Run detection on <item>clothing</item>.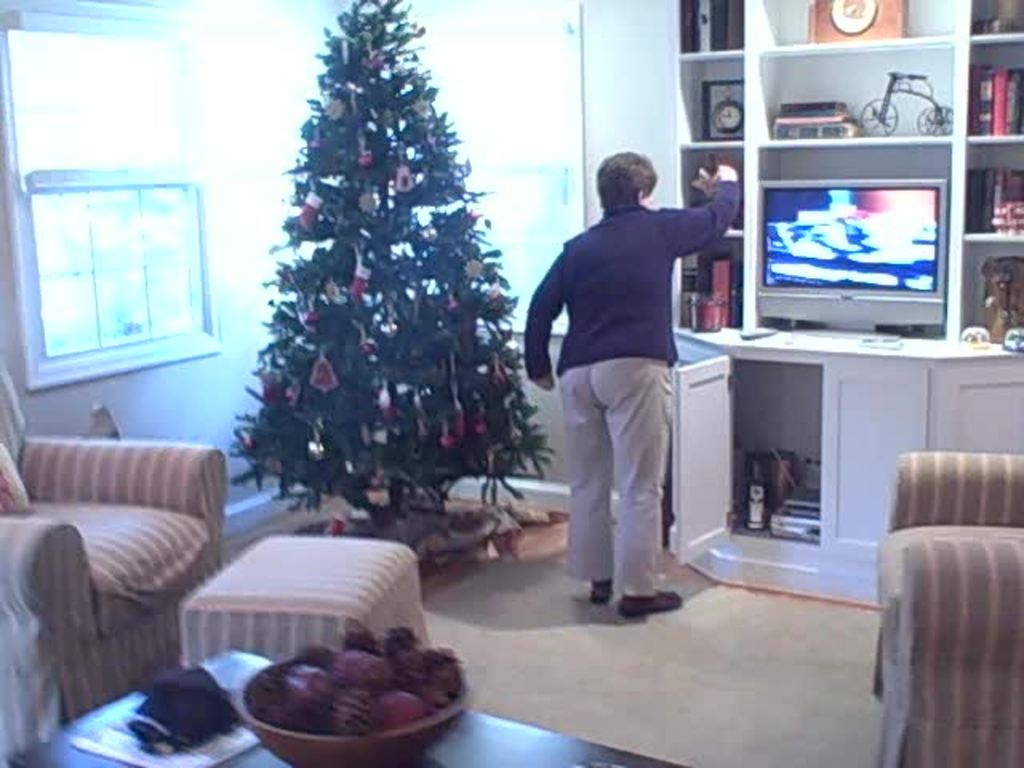
Result: [523,134,731,606].
